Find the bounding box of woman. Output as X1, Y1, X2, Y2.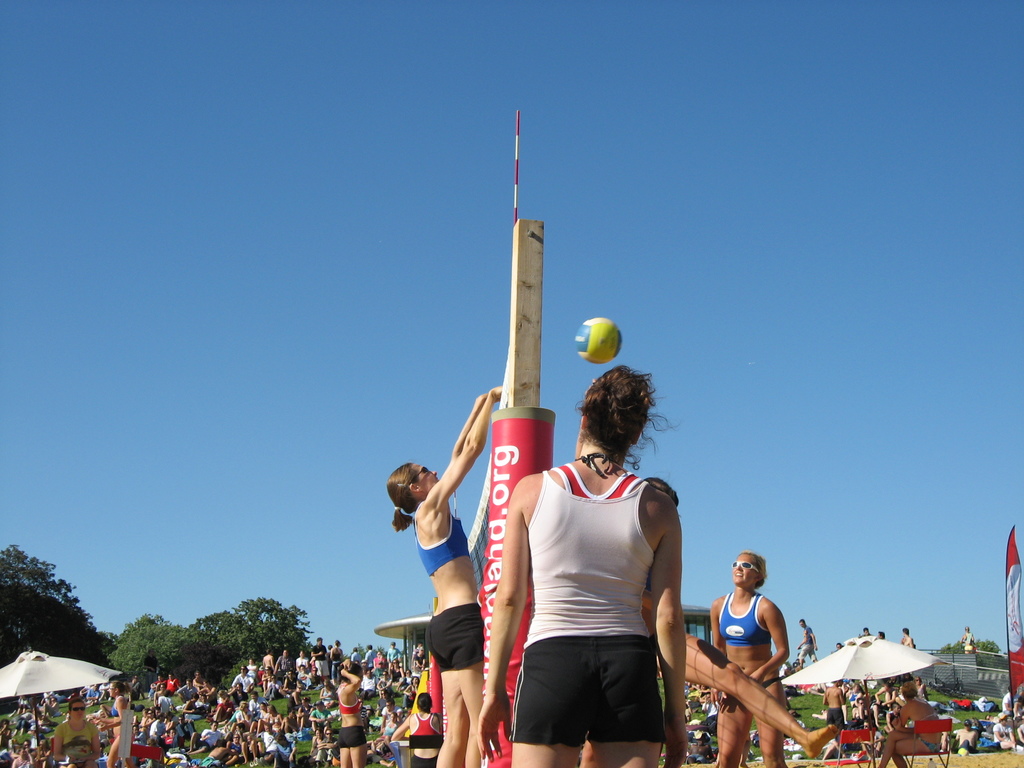
708, 547, 796, 767.
